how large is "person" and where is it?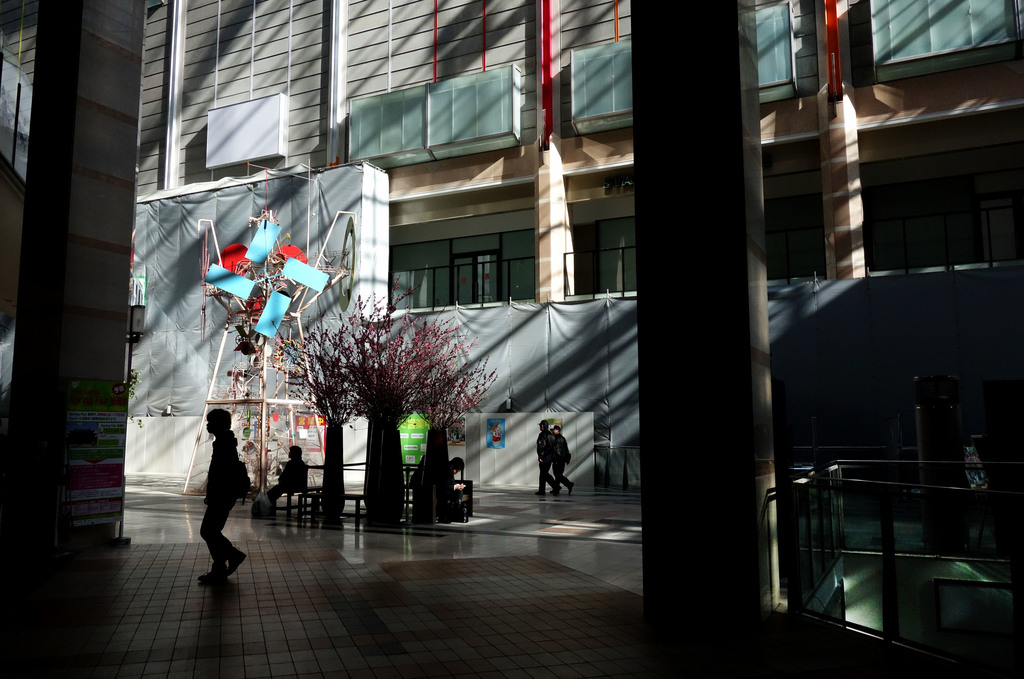
Bounding box: (left=271, top=441, right=306, bottom=518).
